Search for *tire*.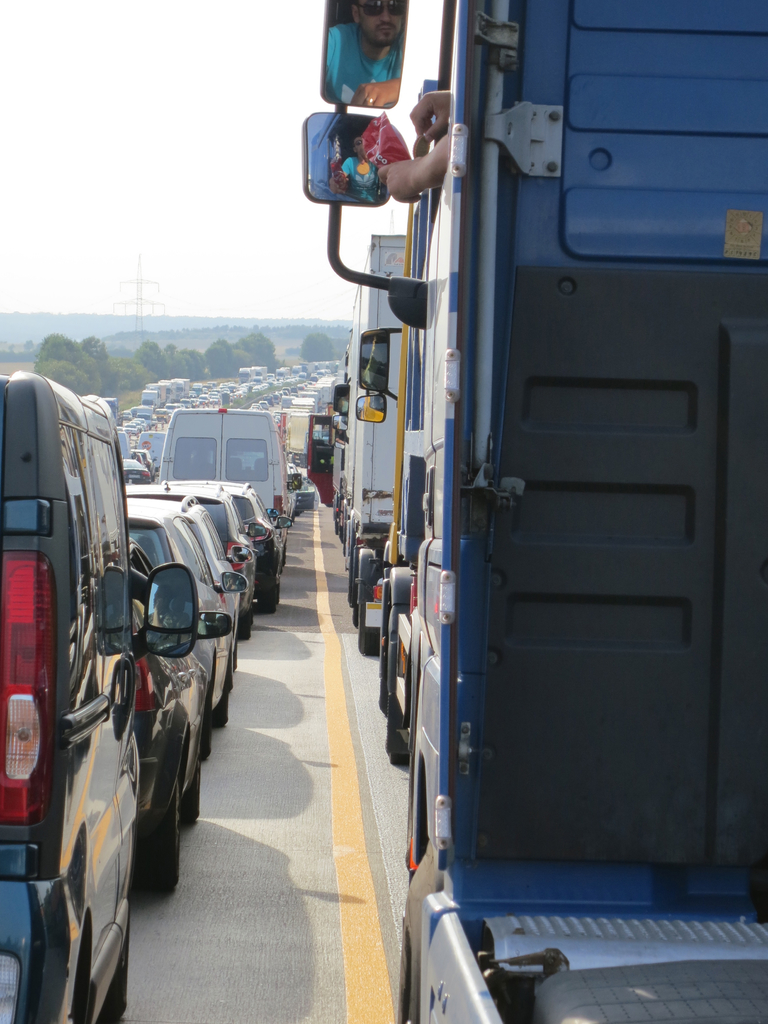
Found at bbox=[380, 627, 389, 713].
